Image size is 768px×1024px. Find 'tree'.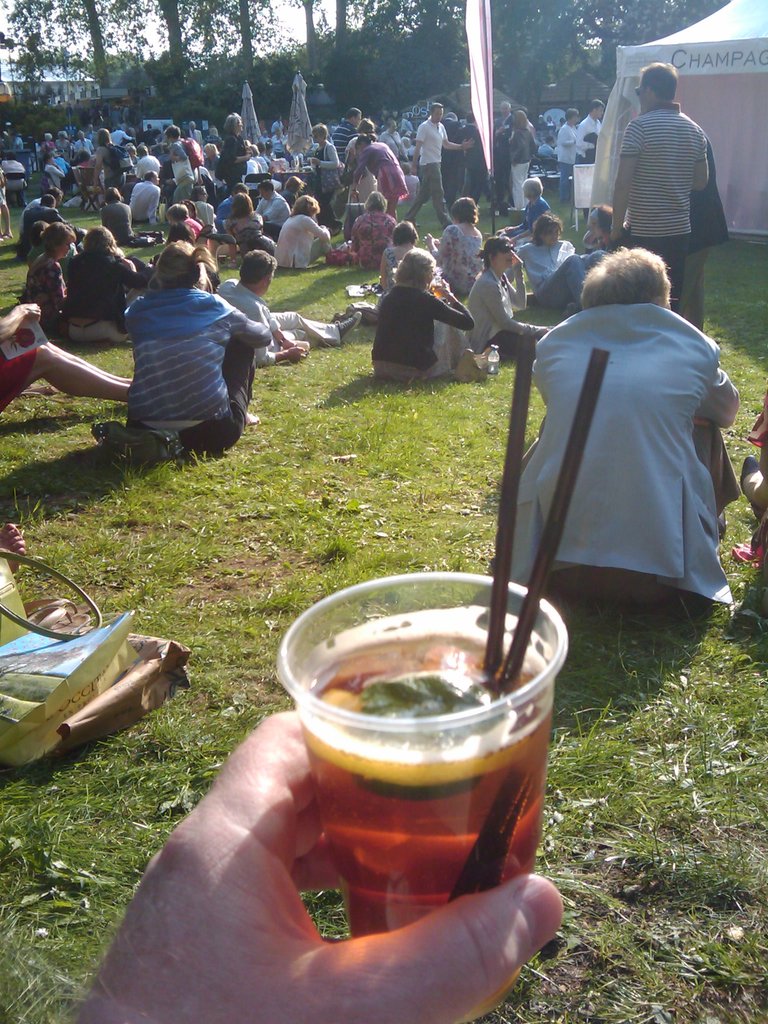
bbox(323, 3, 443, 83).
